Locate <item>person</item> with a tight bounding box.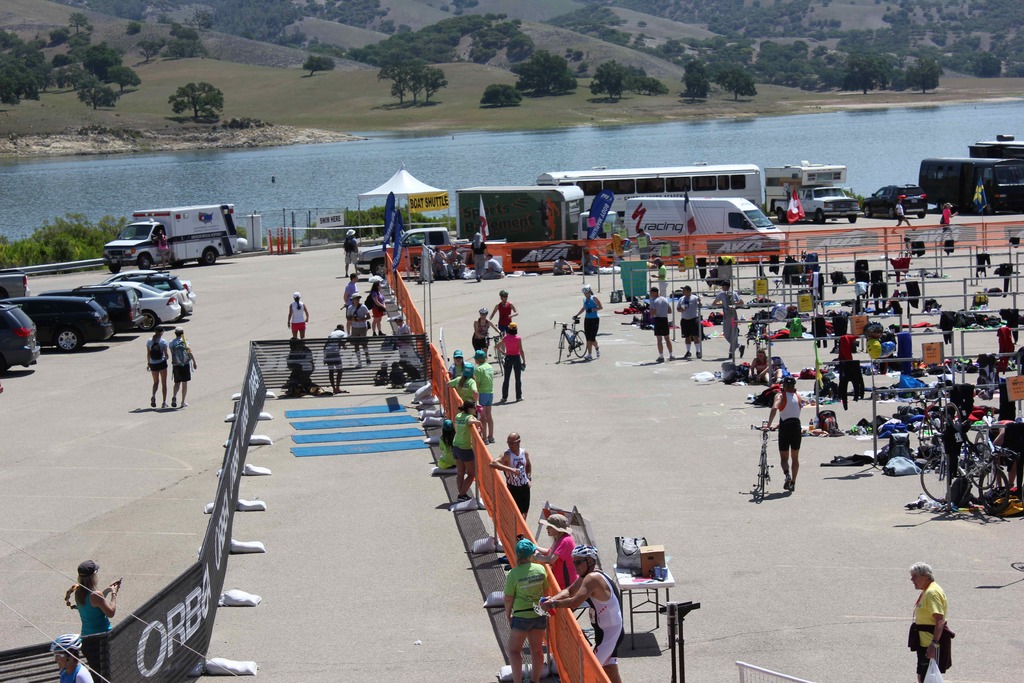
rect(452, 399, 487, 502).
